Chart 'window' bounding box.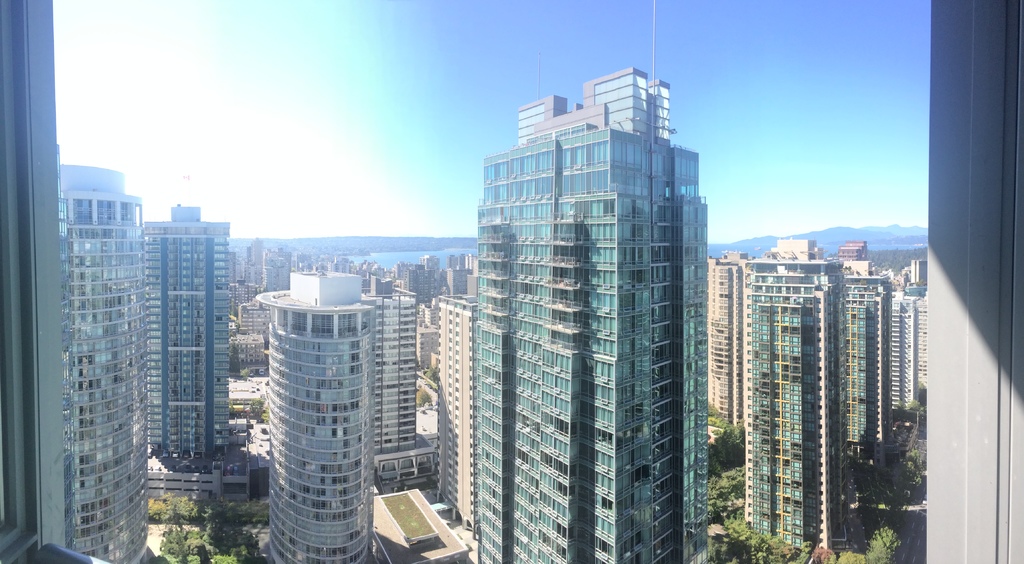
Charted: [left=817, top=458, right=824, bottom=469].
